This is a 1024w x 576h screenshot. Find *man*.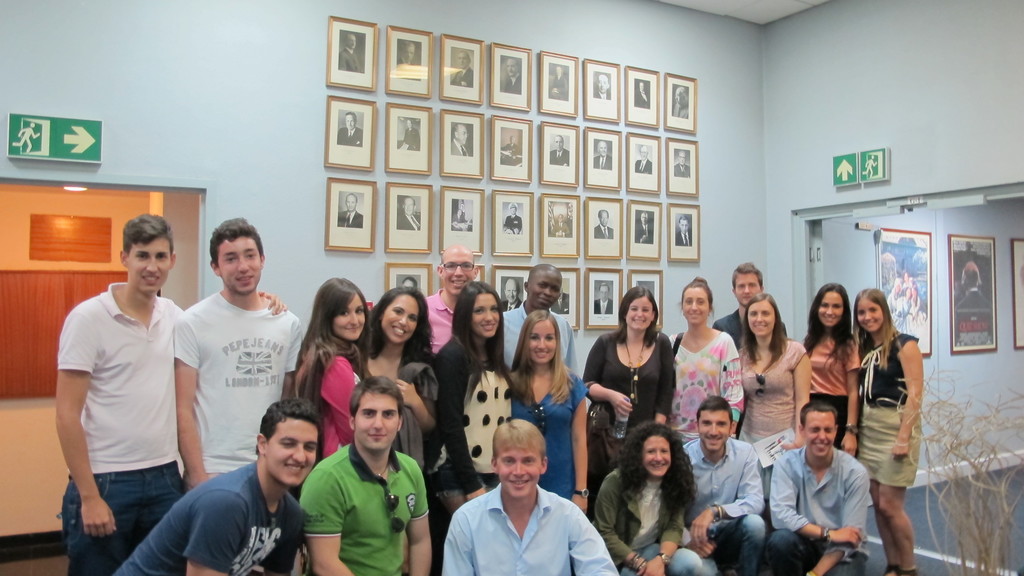
Bounding box: x1=339, y1=35, x2=361, y2=72.
